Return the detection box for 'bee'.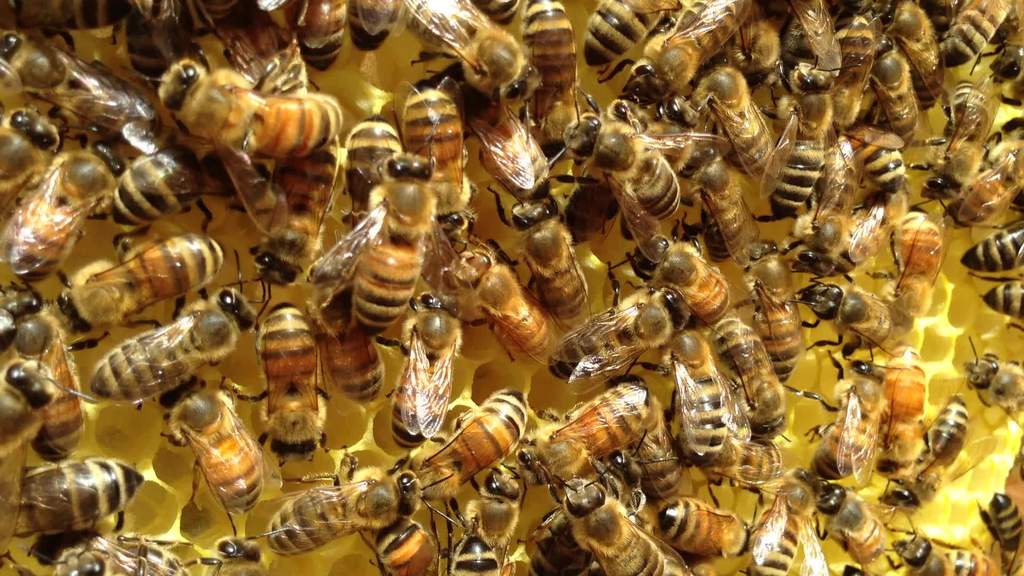
858 329 929 472.
